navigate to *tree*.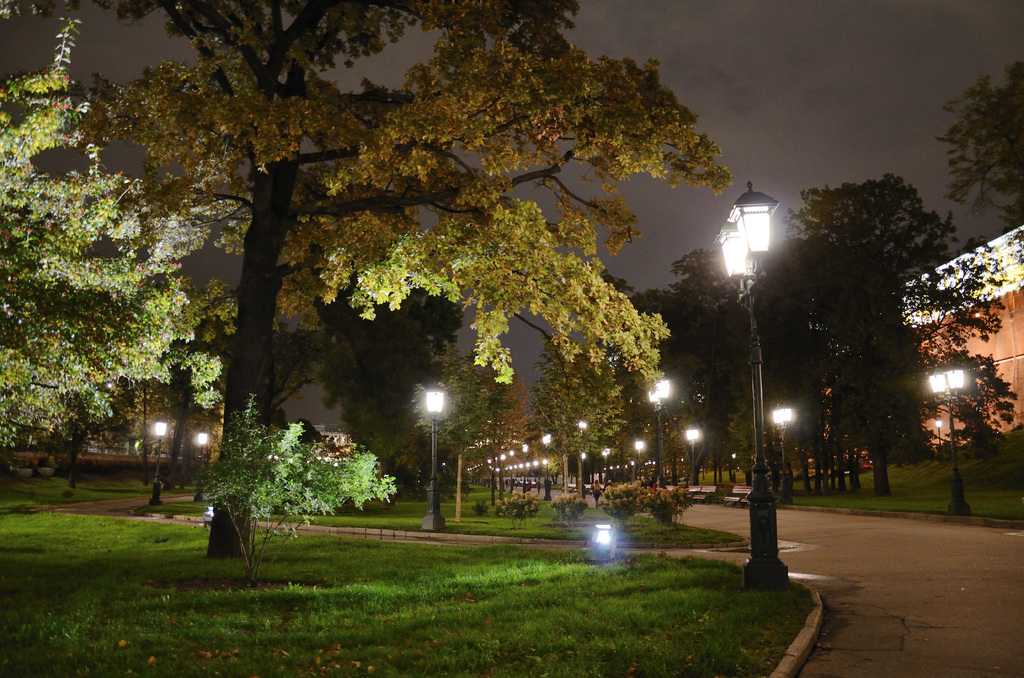
Navigation target: bbox=[934, 72, 1023, 239].
